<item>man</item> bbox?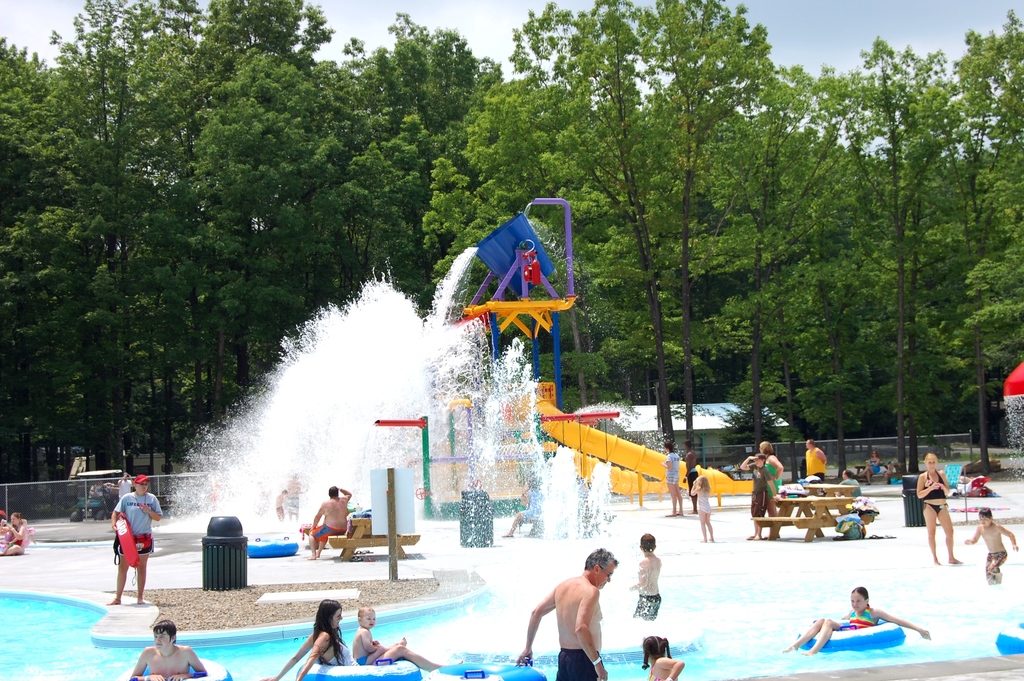
305, 482, 355, 561
